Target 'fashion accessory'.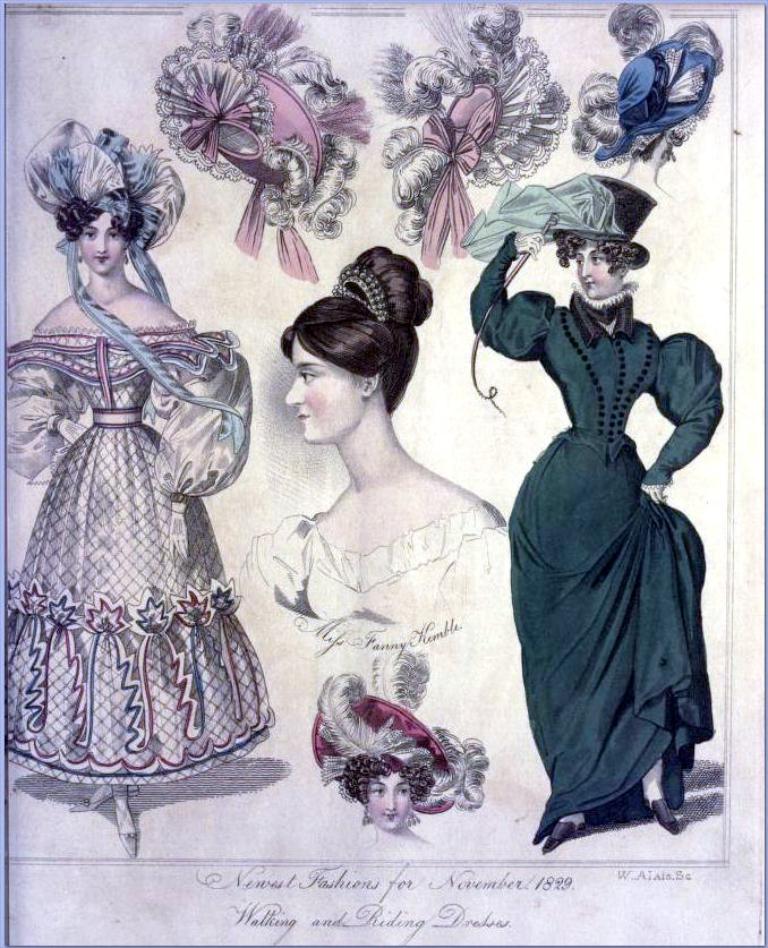
Target region: (x1=640, y1=797, x2=675, y2=834).
